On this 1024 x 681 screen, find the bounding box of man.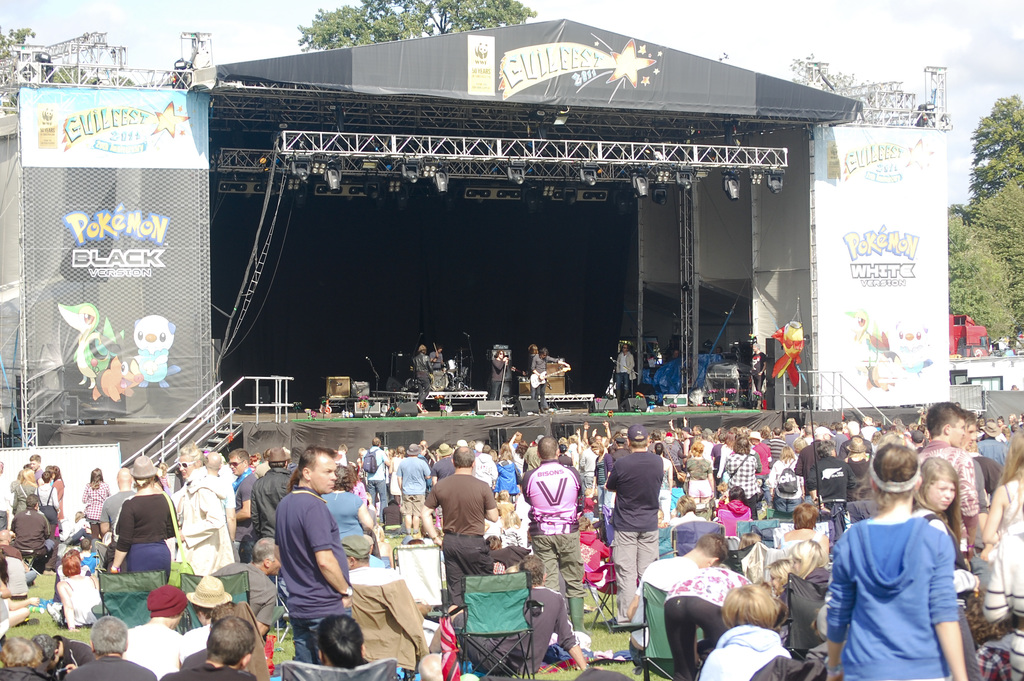
Bounding box: box(66, 613, 157, 680).
